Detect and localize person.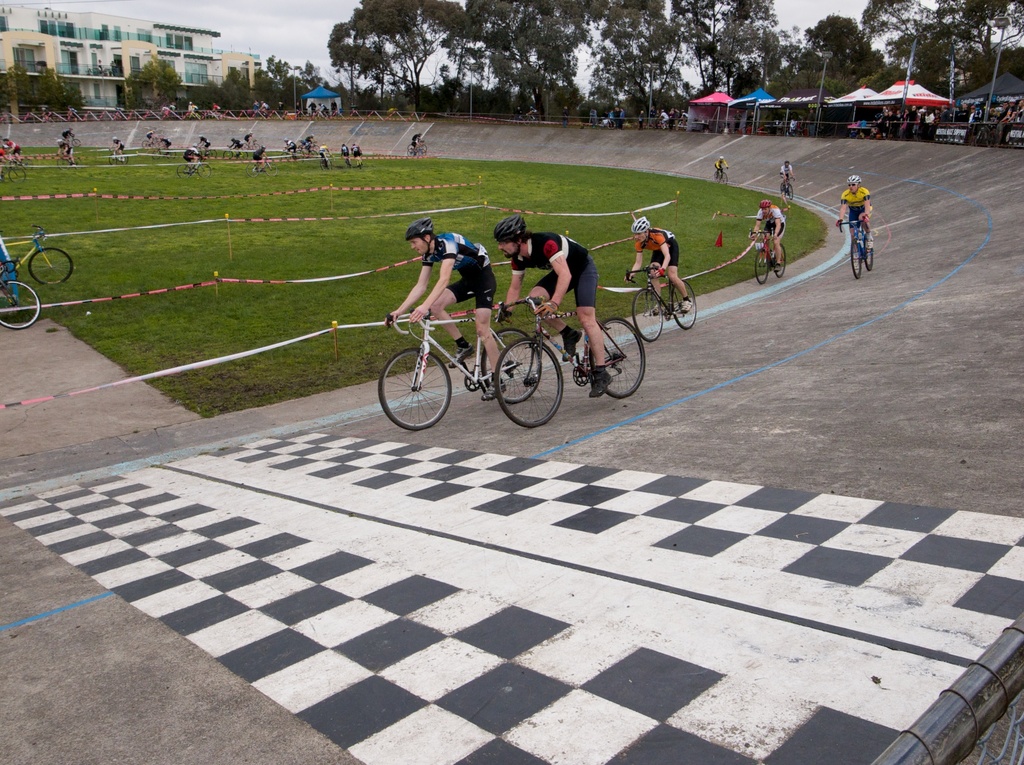
Localized at 628,216,691,318.
